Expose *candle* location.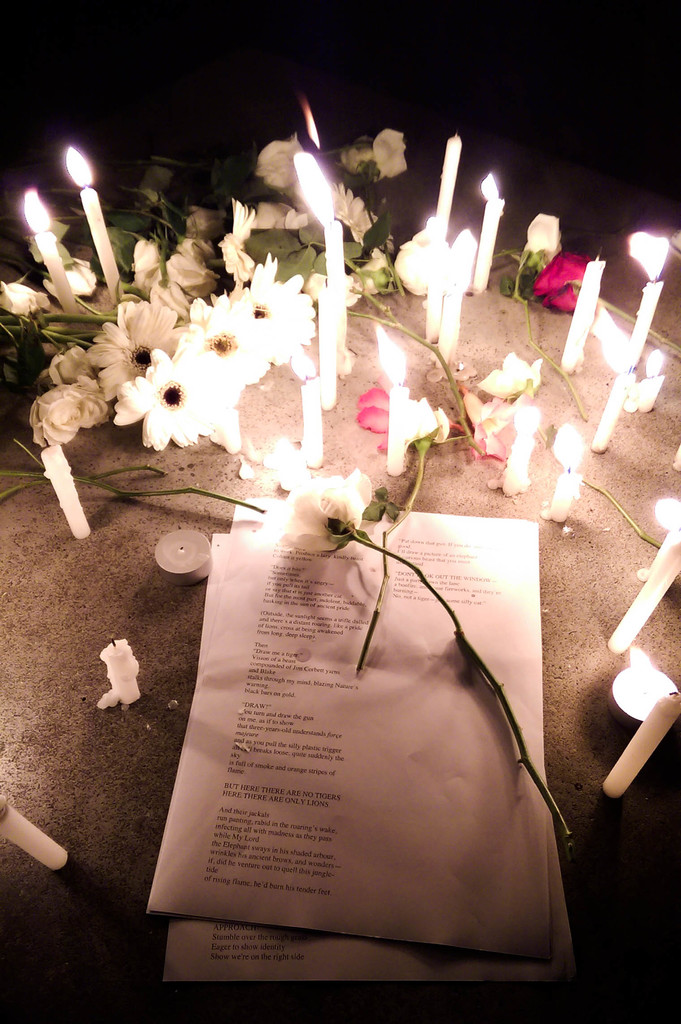
Exposed at <region>294, 153, 352, 373</region>.
